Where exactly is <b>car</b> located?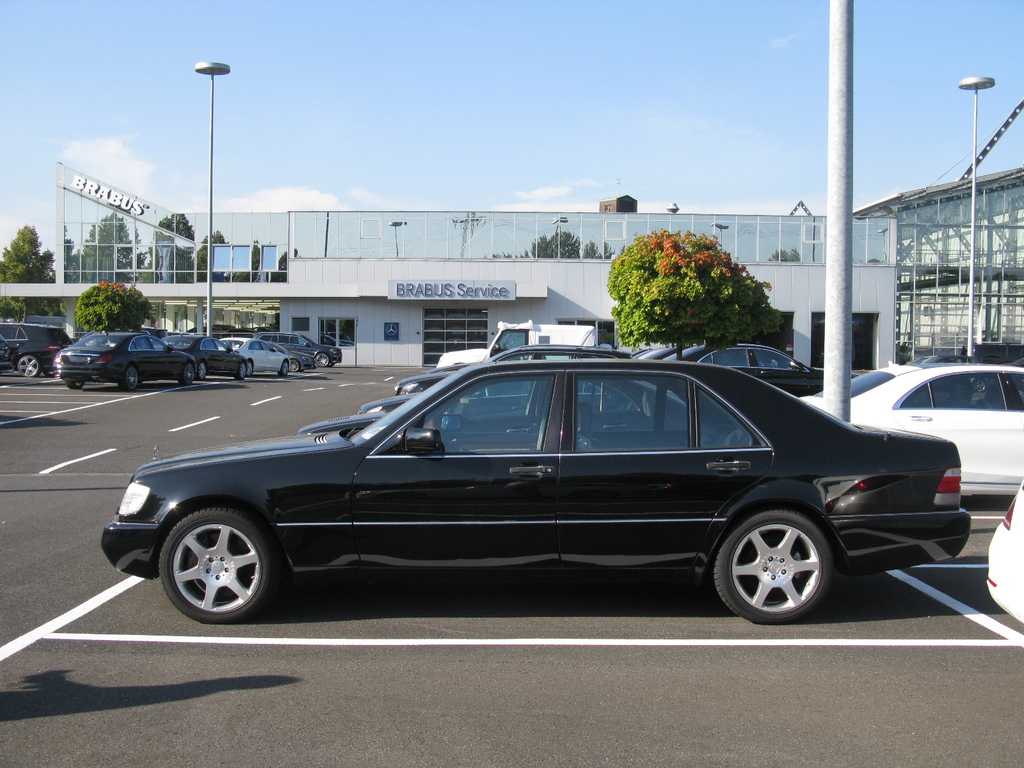
Its bounding box is left=55, top=324, right=198, bottom=392.
